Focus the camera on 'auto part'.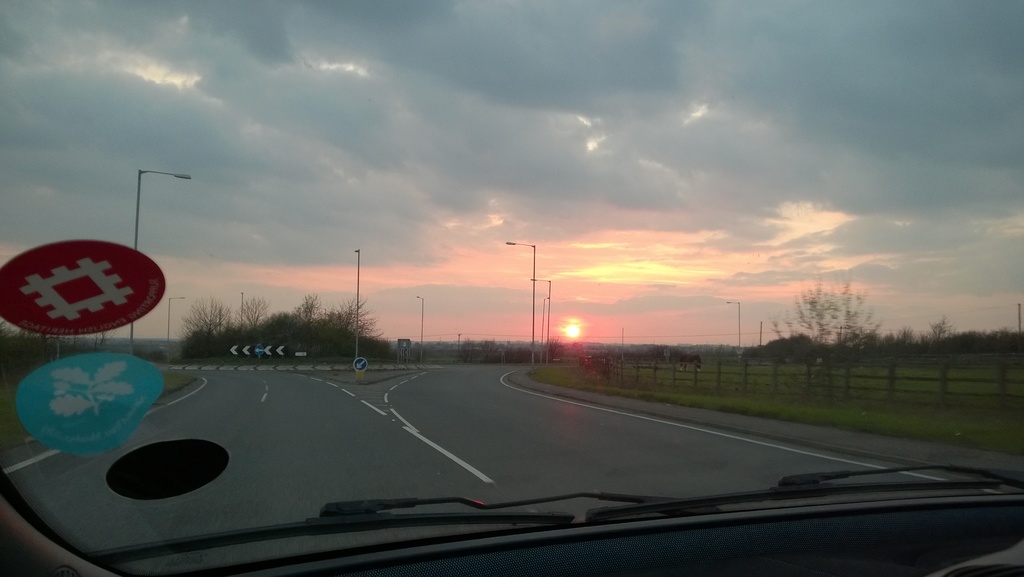
Focus region: locate(77, 466, 1023, 576).
